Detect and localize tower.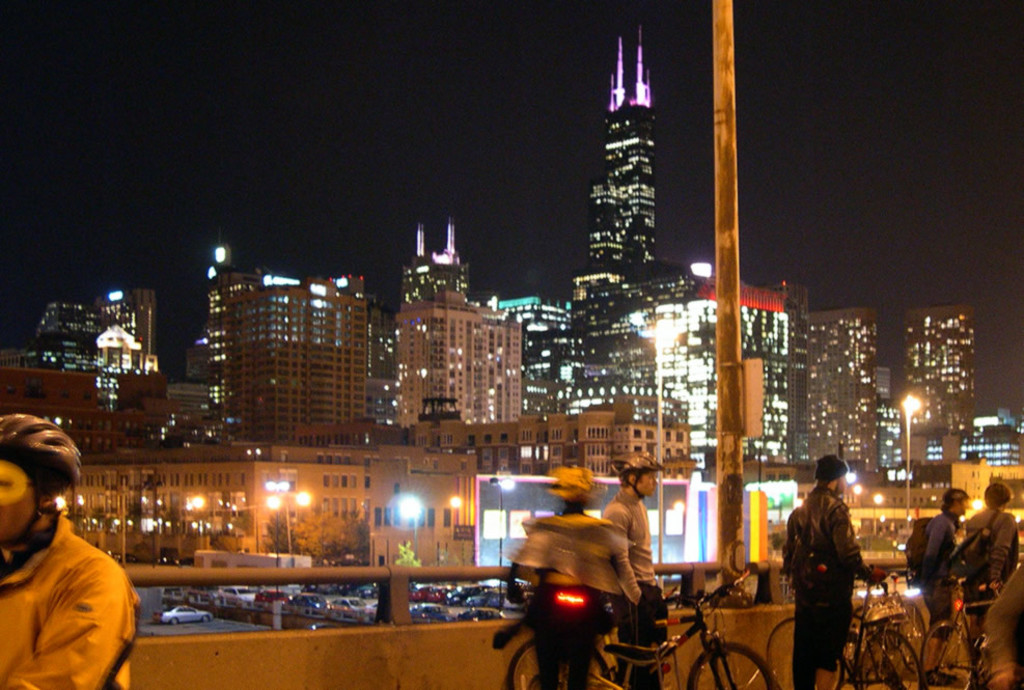
Localized at [655,277,787,454].
